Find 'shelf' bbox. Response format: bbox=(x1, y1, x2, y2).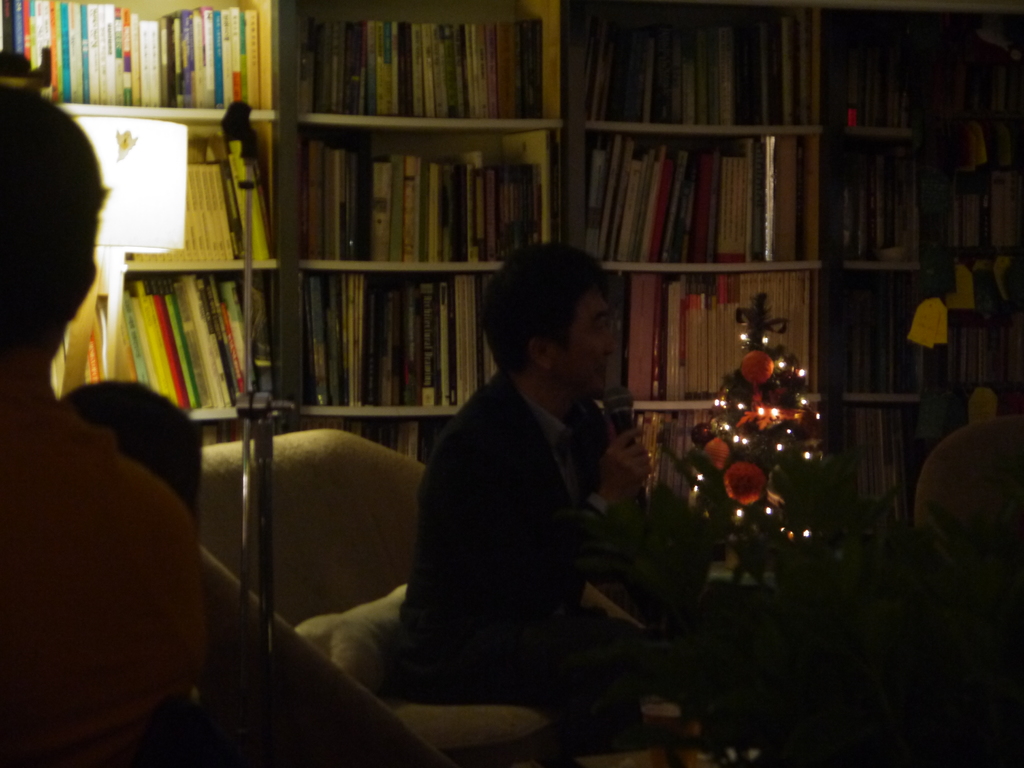
bbox=(43, 264, 273, 417).
